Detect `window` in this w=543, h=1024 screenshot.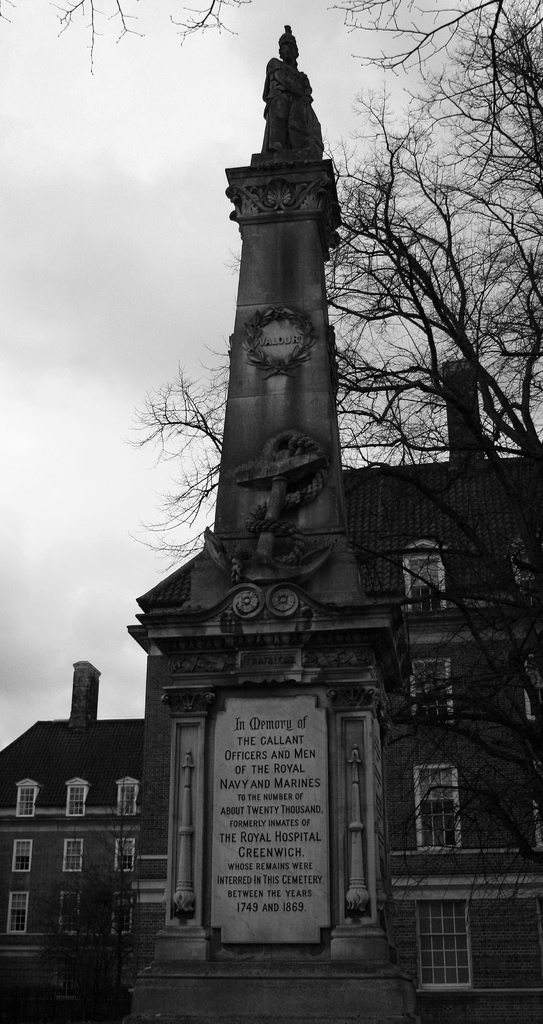
Detection: detection(412, 657, 456, 722).
